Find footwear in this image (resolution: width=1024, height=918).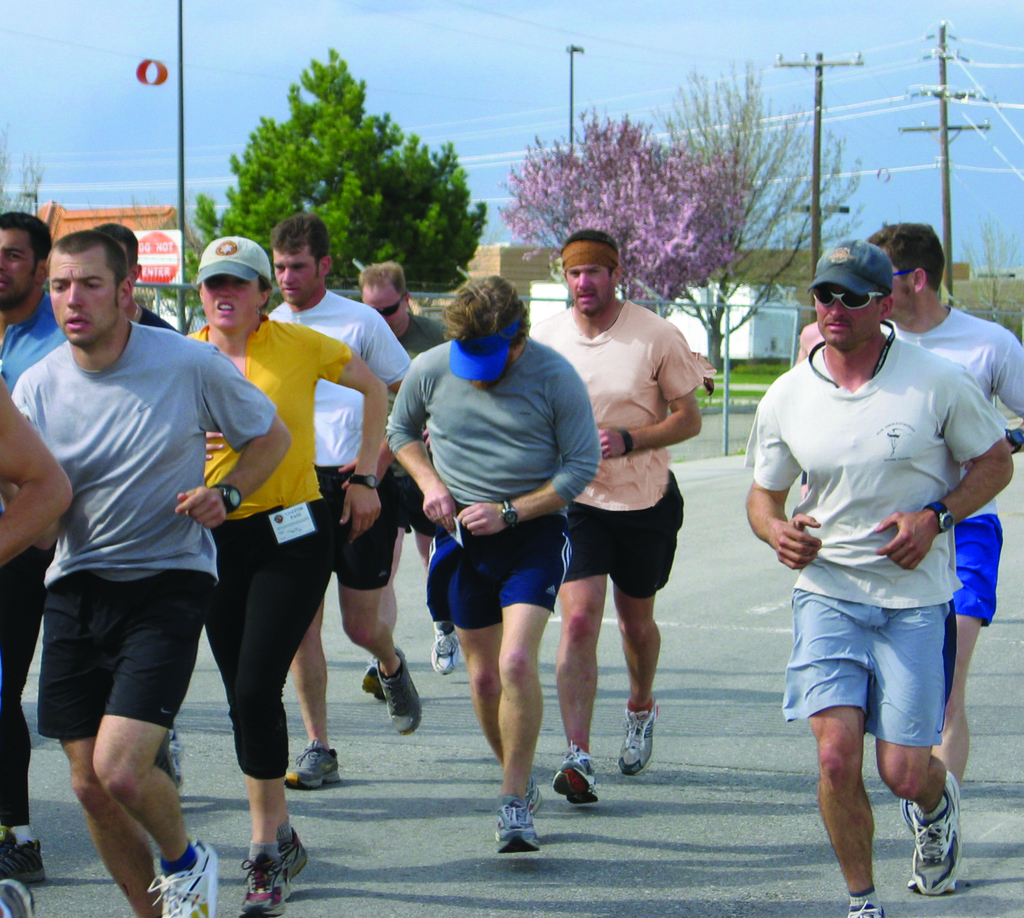
x1=18 y1=838 x2=47 y2=887.
